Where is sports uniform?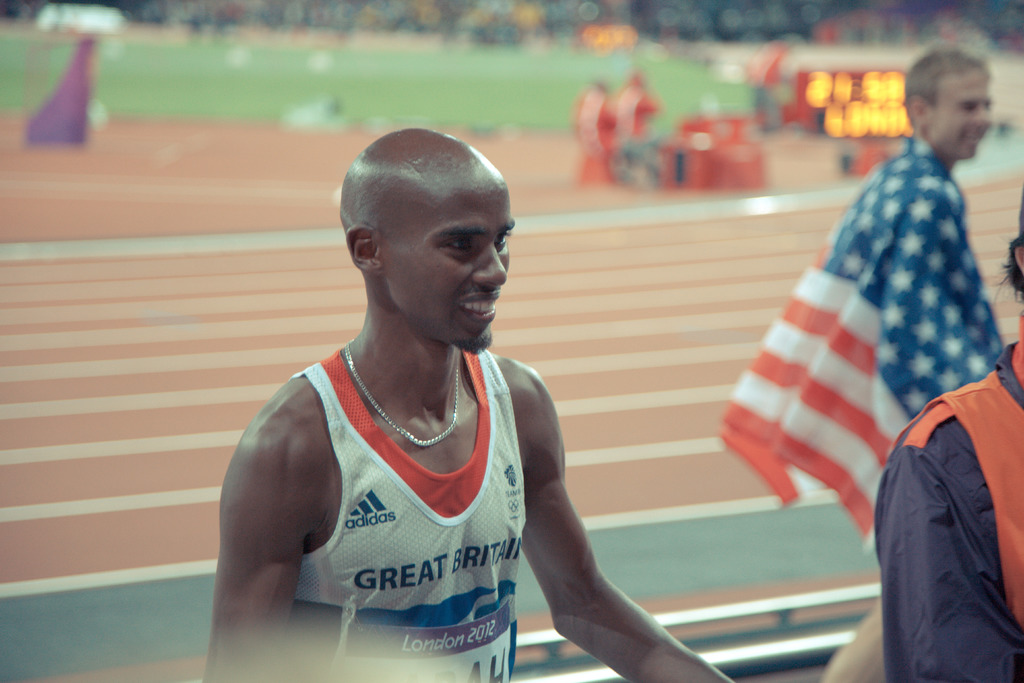
725, 135, 1011, 545.
